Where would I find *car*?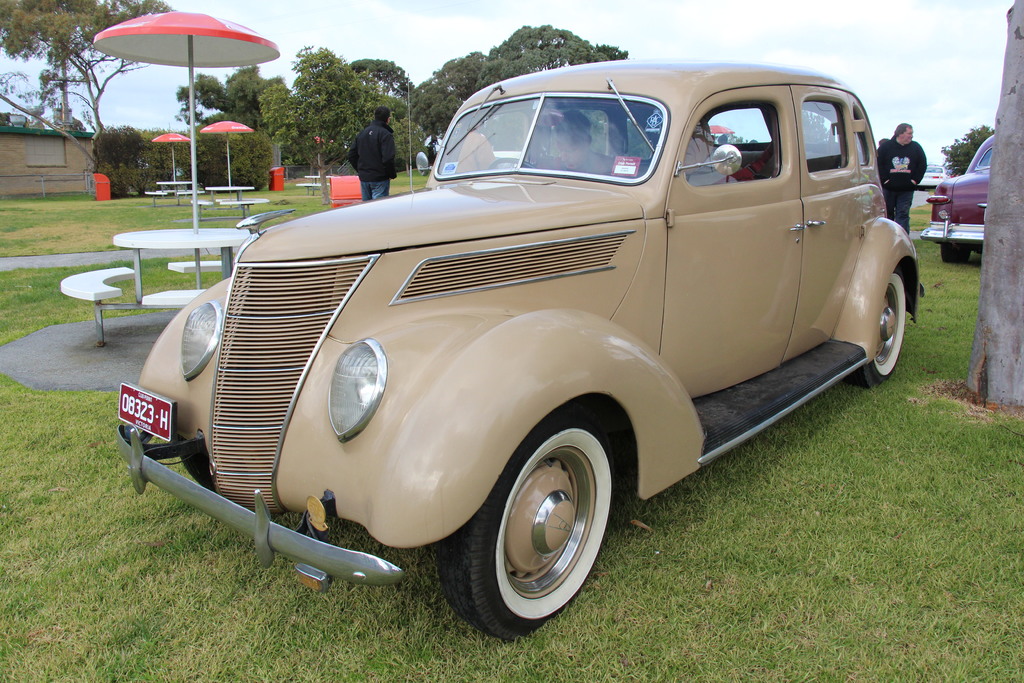
At BBox(926, 129, 996, 261).
